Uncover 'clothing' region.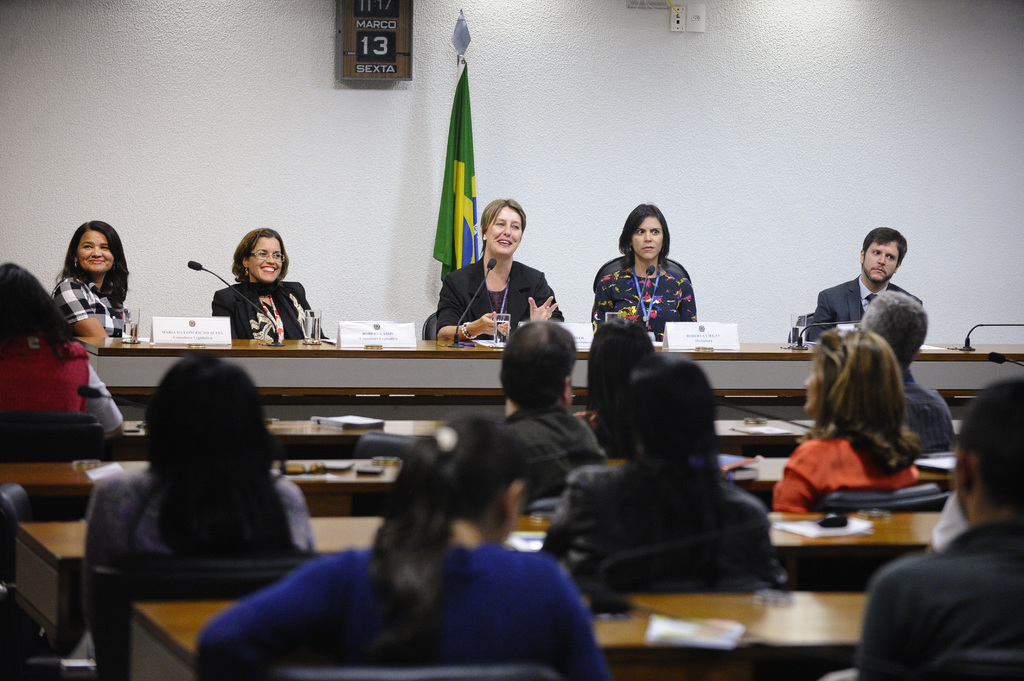
Uncovered: <bbox>815, 276, 922, 347</bbox>.
